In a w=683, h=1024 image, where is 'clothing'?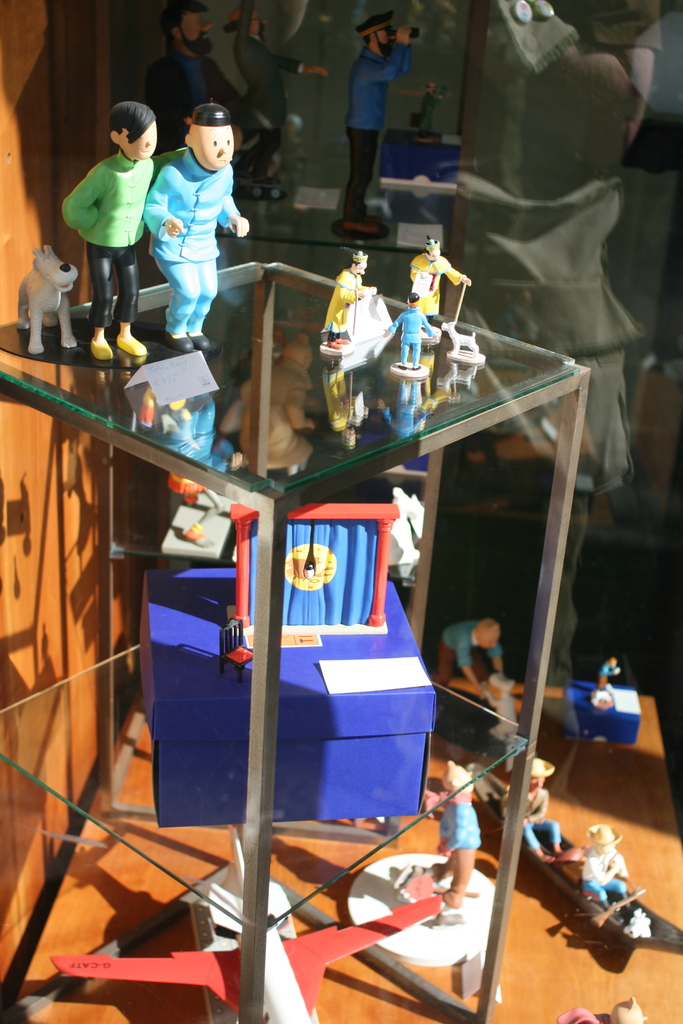
[422, 787, 486, 909].
